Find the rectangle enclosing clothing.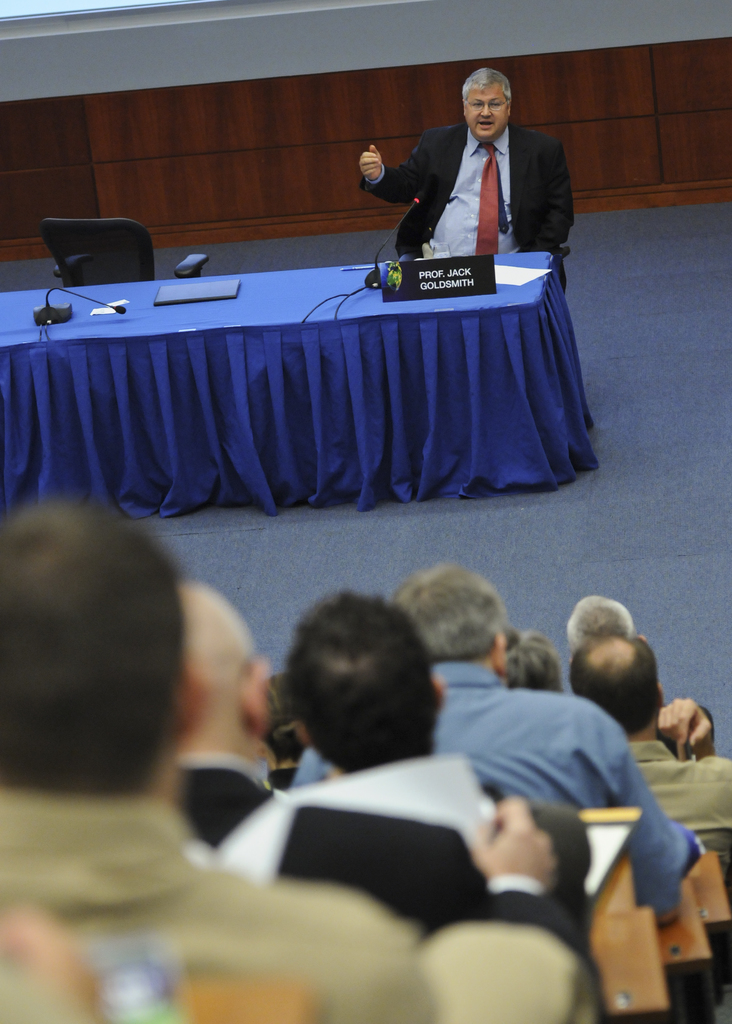
Rect(485, 783, 590, 941).
